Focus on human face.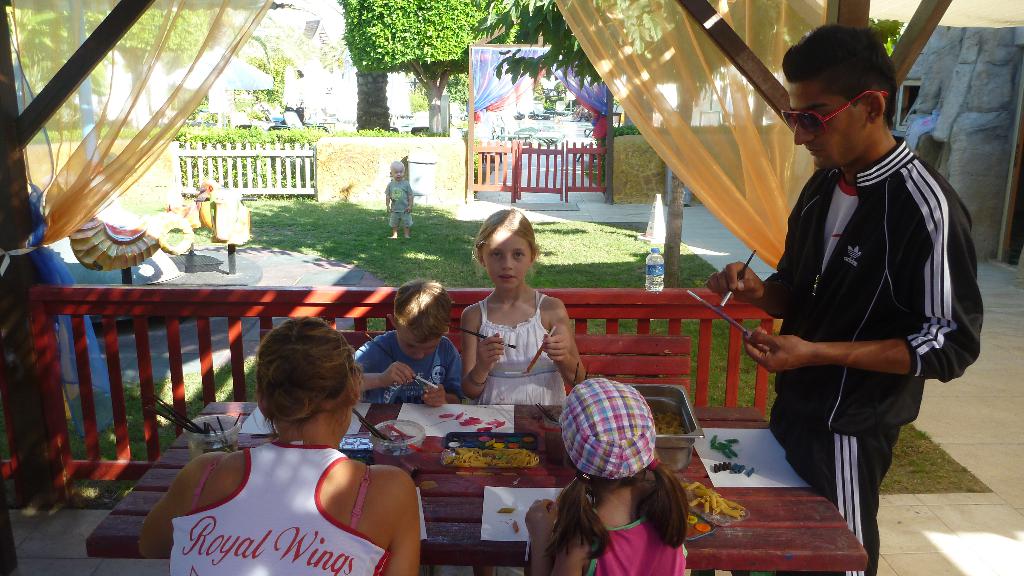
Focused at {"x1": 392, "y1": 163, "x2": 404, "y2": 182}.
